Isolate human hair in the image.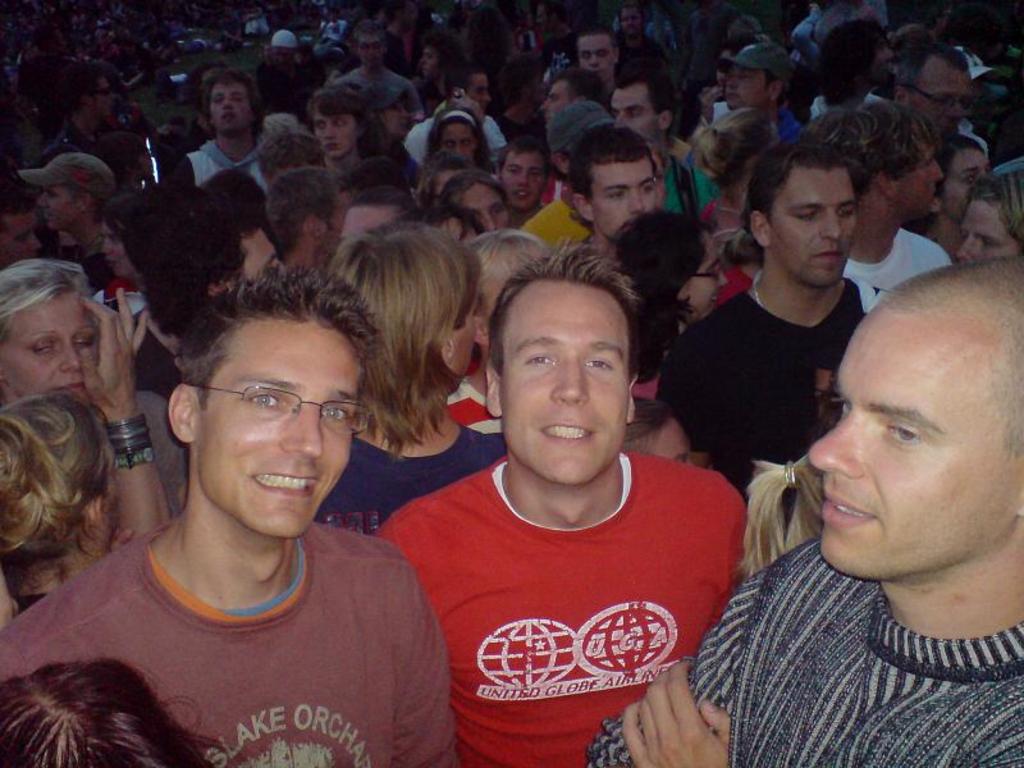
Isolated region: [888,40,974,86].
